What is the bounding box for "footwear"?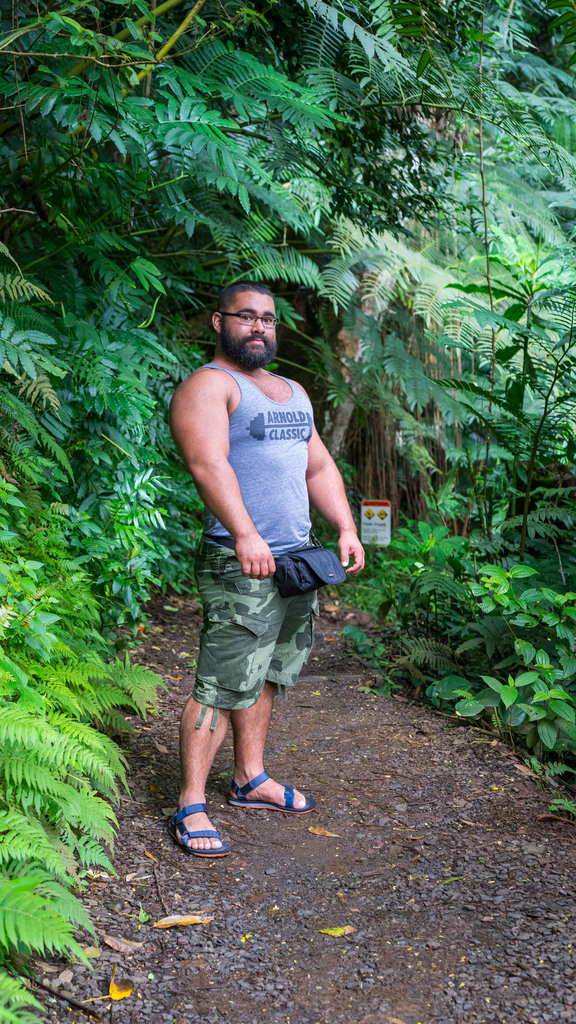
[left=229, top=771, right=317, bottom=813].
